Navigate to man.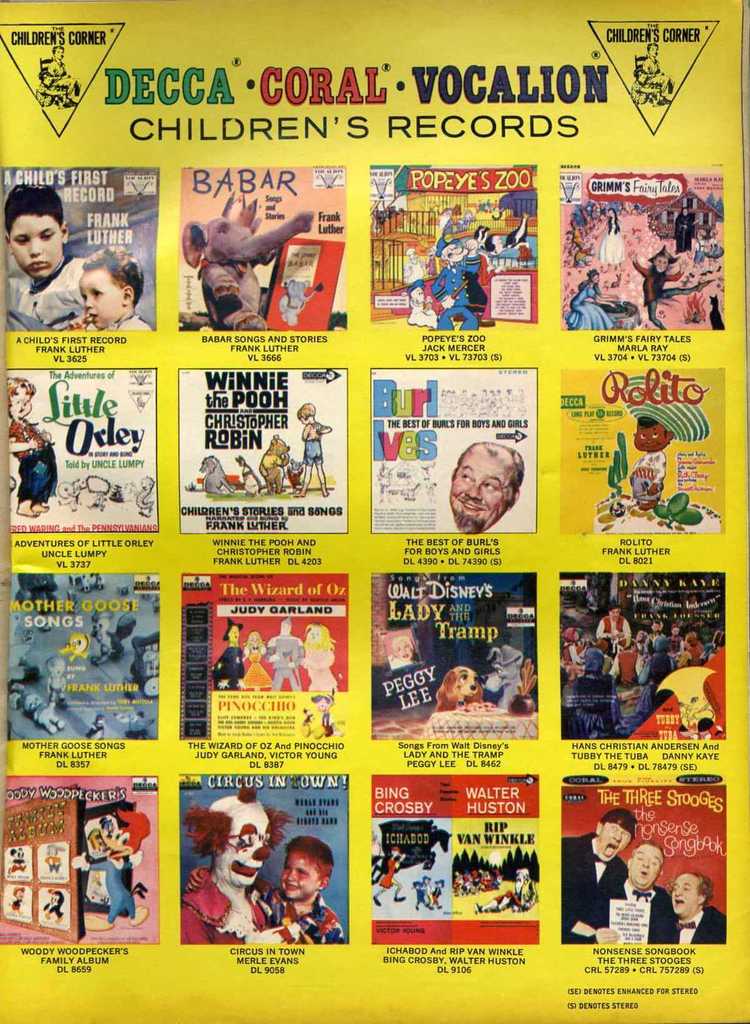
Navigation target: select_region(628, 246, 715, 326).
